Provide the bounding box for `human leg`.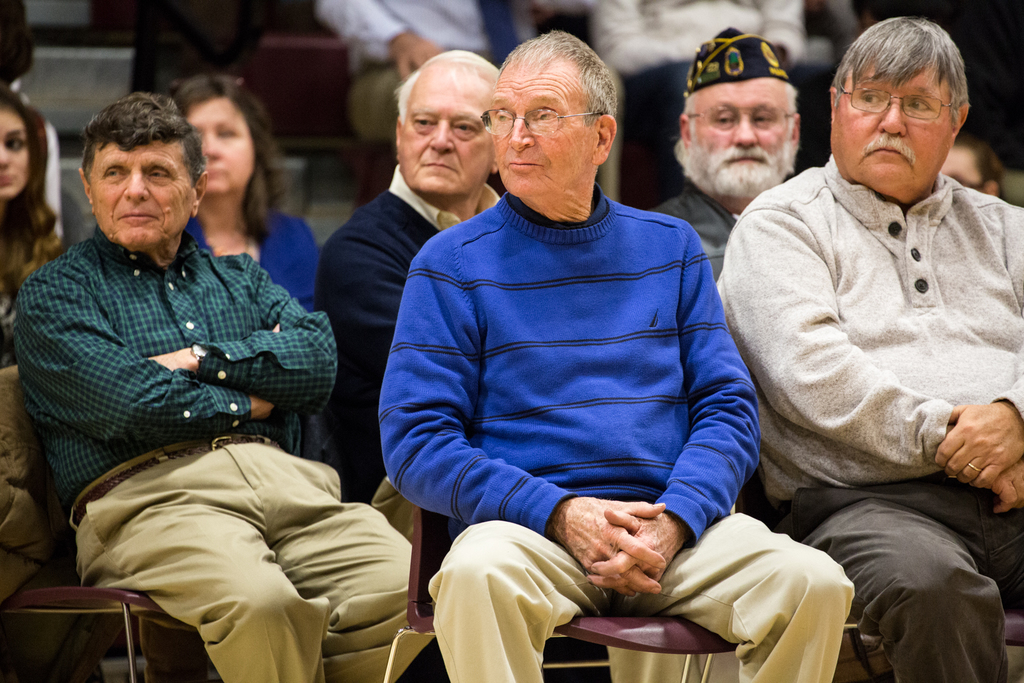
425:514:602:682.
